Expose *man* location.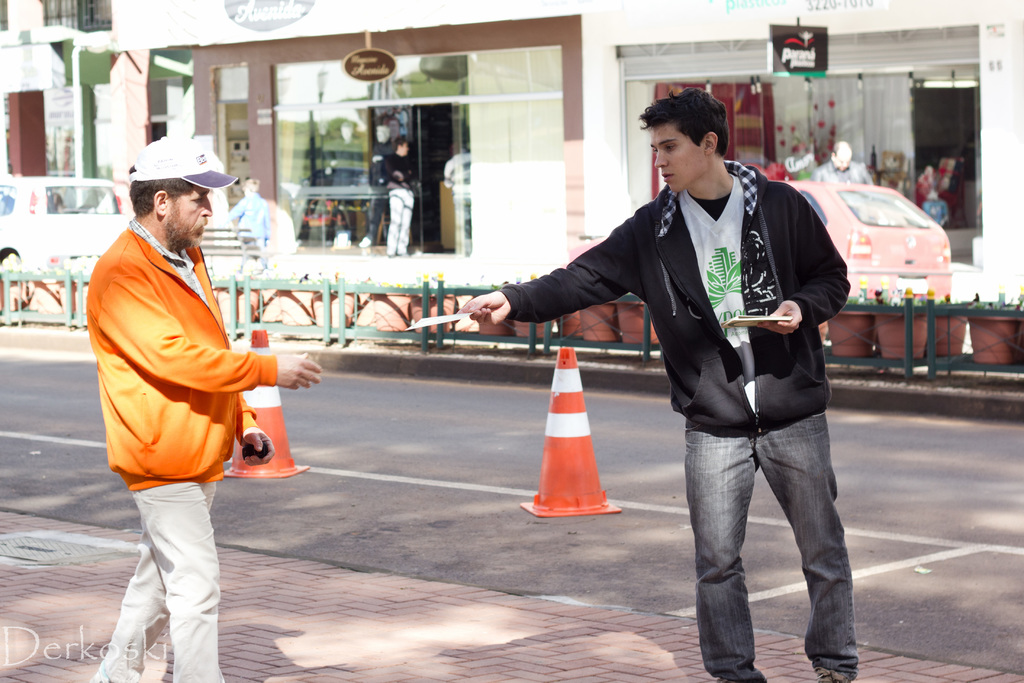
Exposed at bbox(812, 142, 876, 185).
